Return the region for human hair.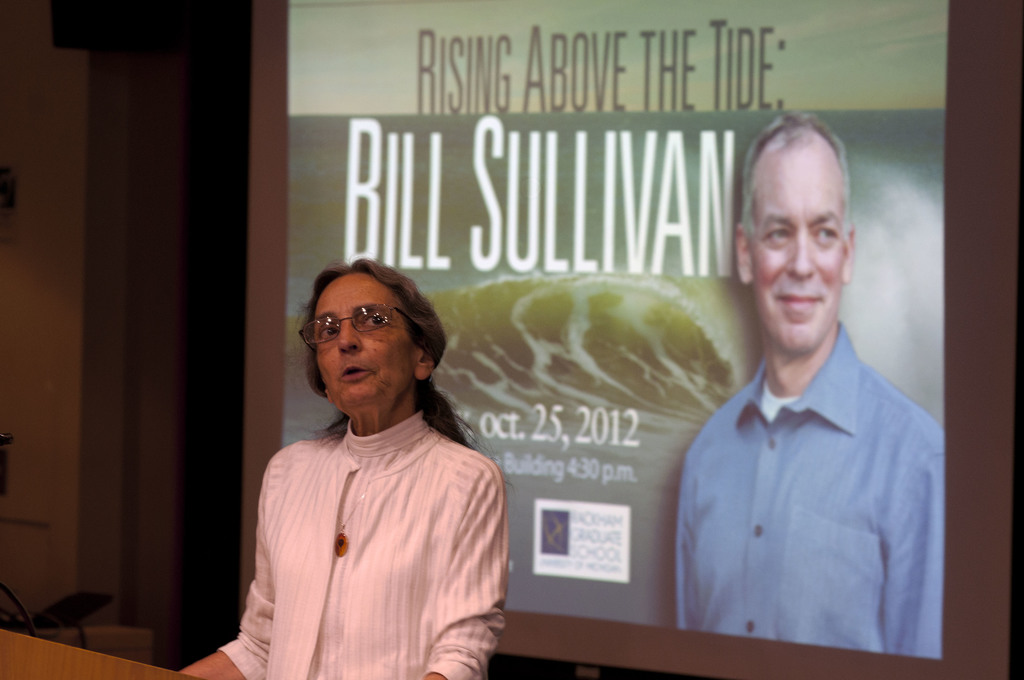
pyautogui.locateOnScreen(740, 110, 844, 251).
